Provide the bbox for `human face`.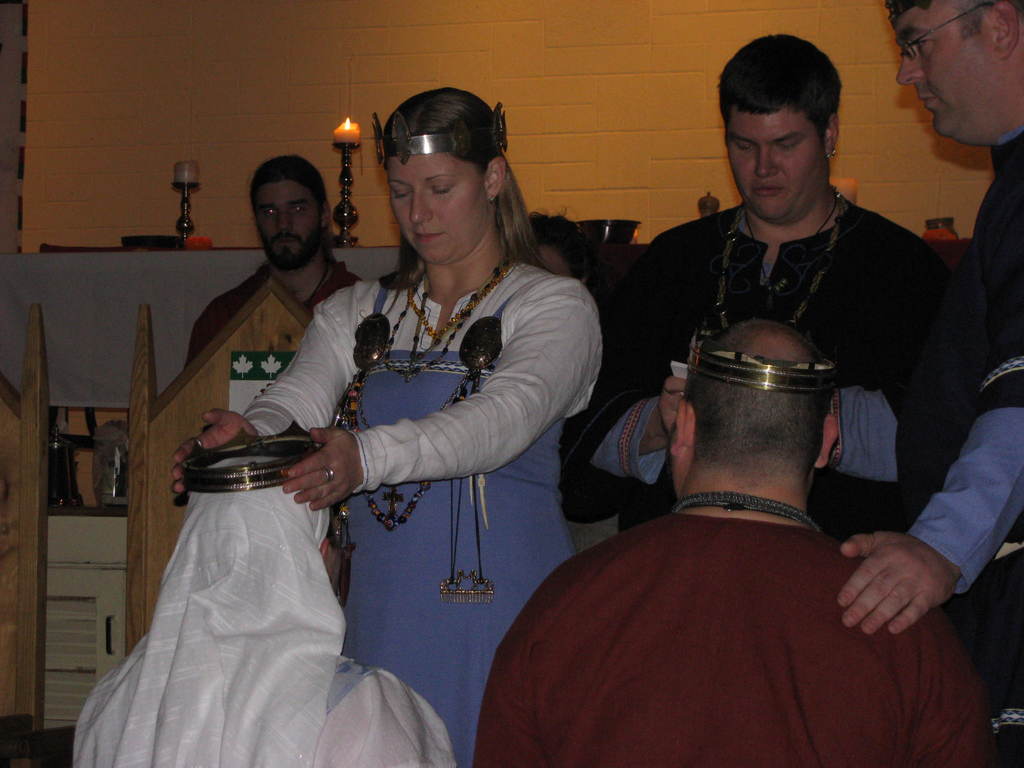
891/0/991/139.
